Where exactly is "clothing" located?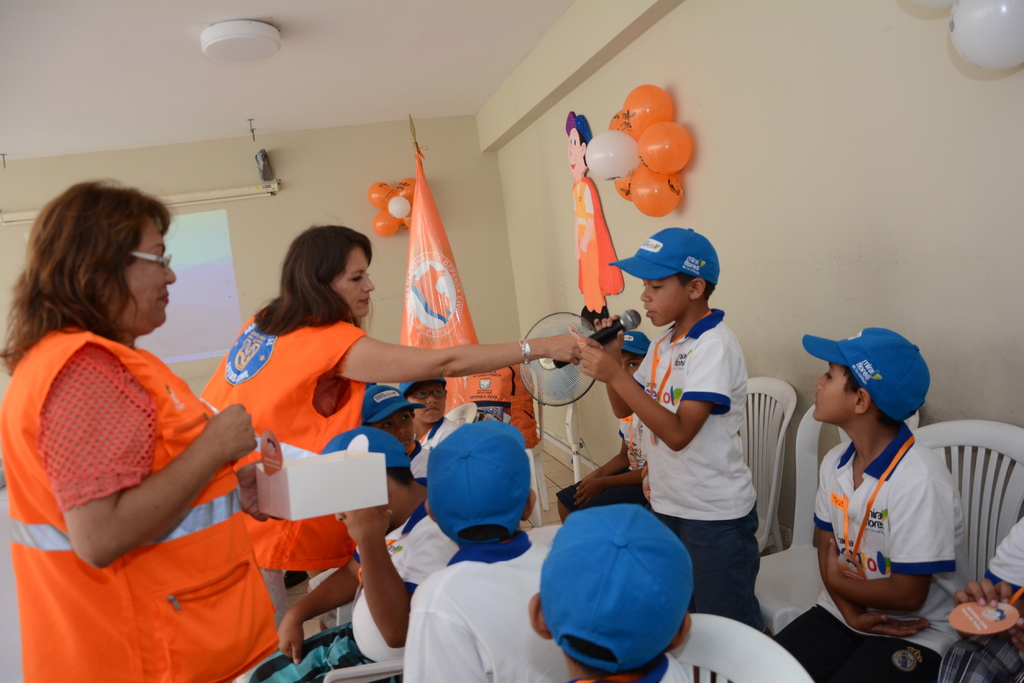
Its bounding box is BBox(394, 516, 574, 682).
